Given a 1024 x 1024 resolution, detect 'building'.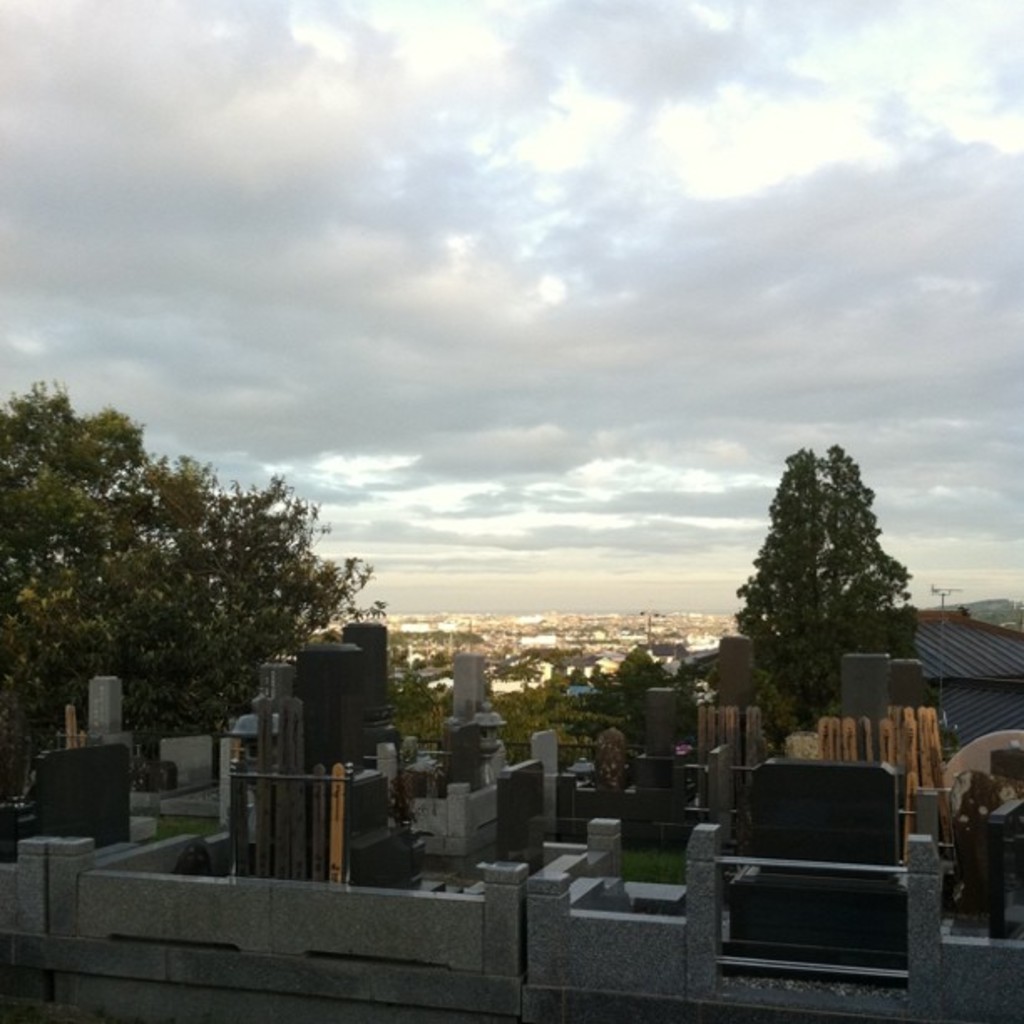
{"x1": 863, "y1": 607, "x2": 1022, "y2": 686}.
